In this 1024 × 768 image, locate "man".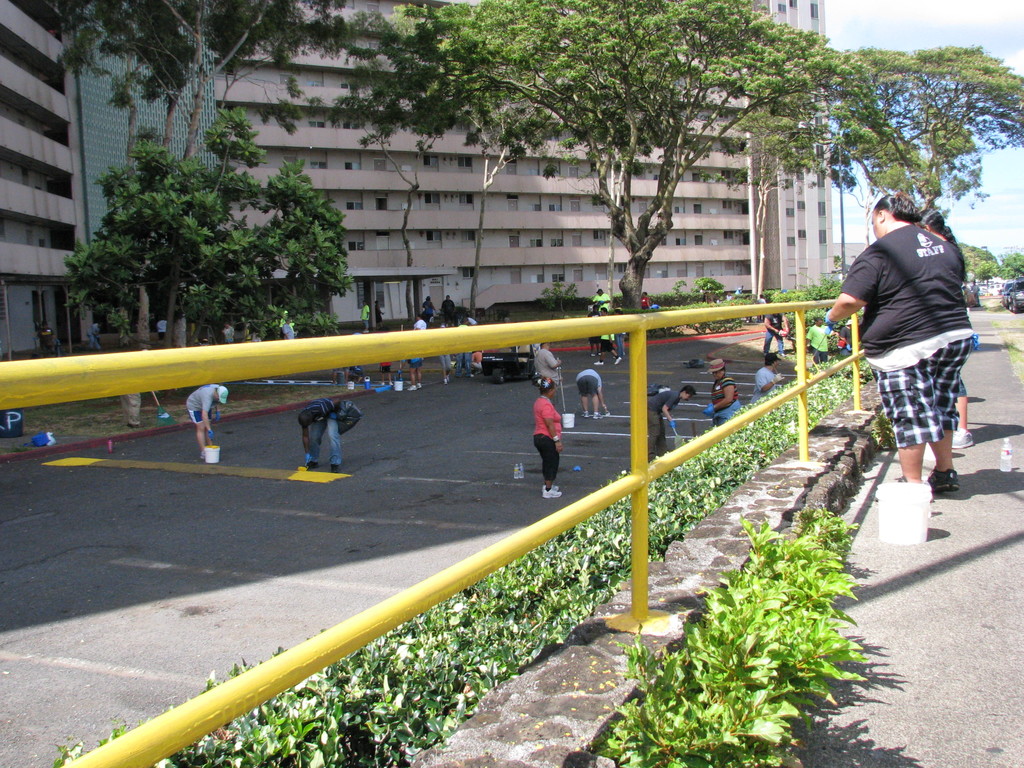
Bounding box: box=[183, 375, 232, 461].
